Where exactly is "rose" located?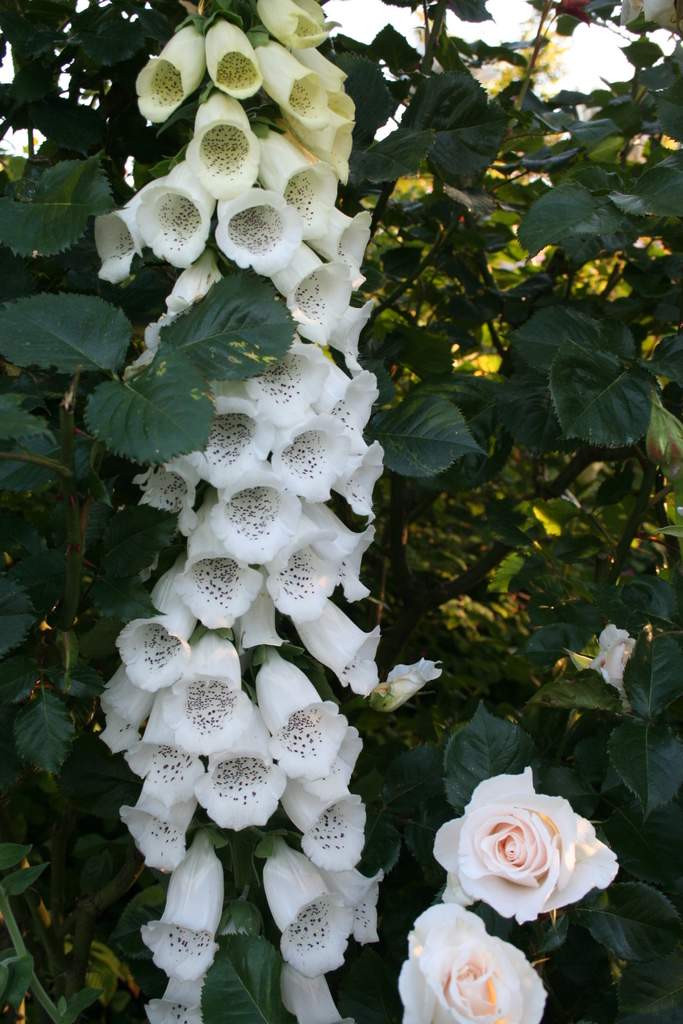
Its bounding box is x1=397, y1=904, x2=548, y2=1023.
